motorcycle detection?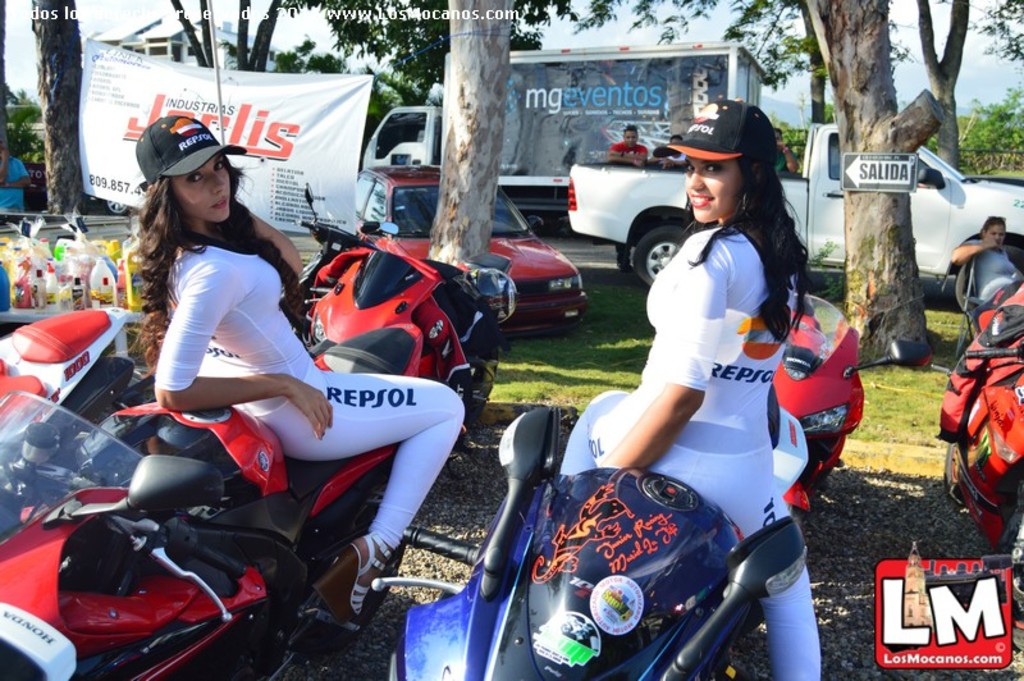
detection(0, 319, 424, 678)
